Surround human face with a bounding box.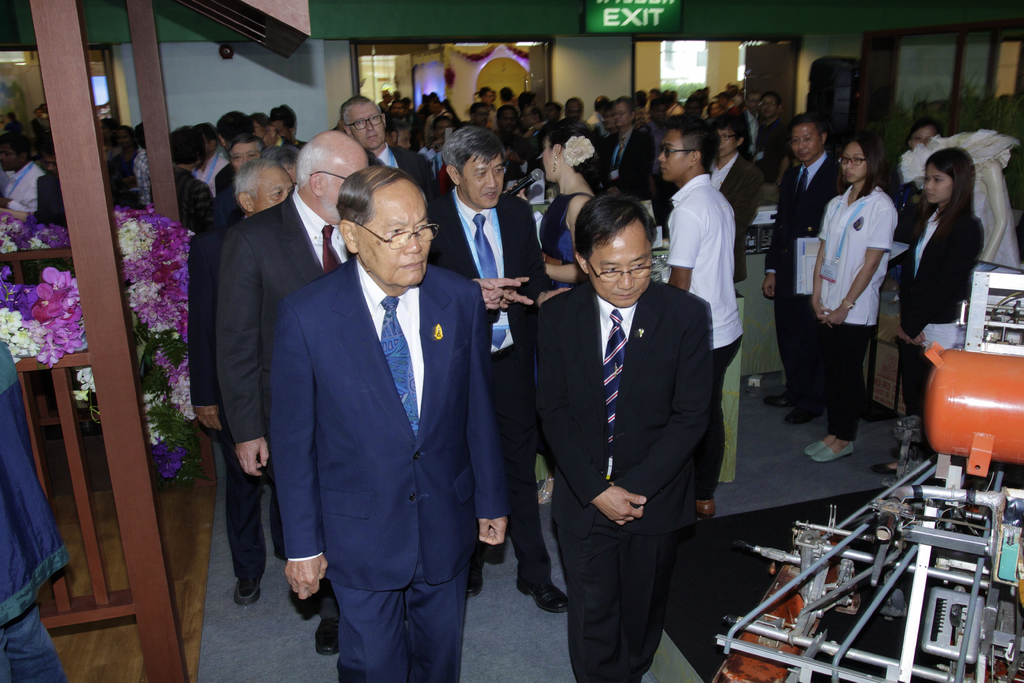
[left=924, top=163, right=952, bottom=203].
